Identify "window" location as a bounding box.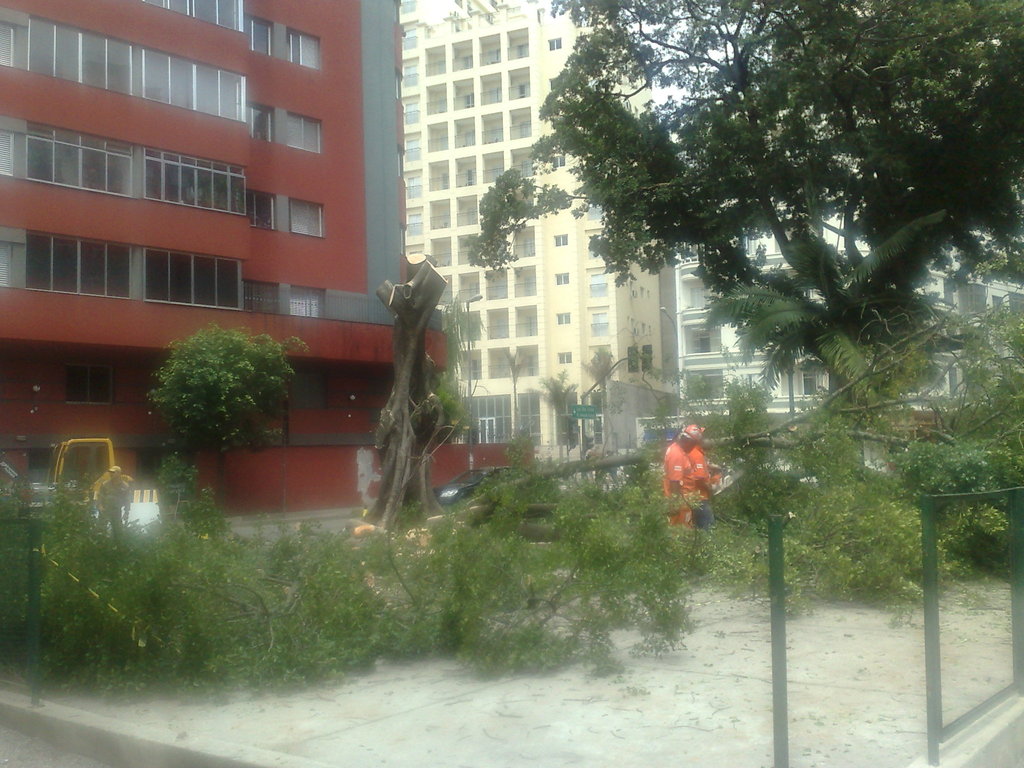
crop(285, 113, 325, 155).
